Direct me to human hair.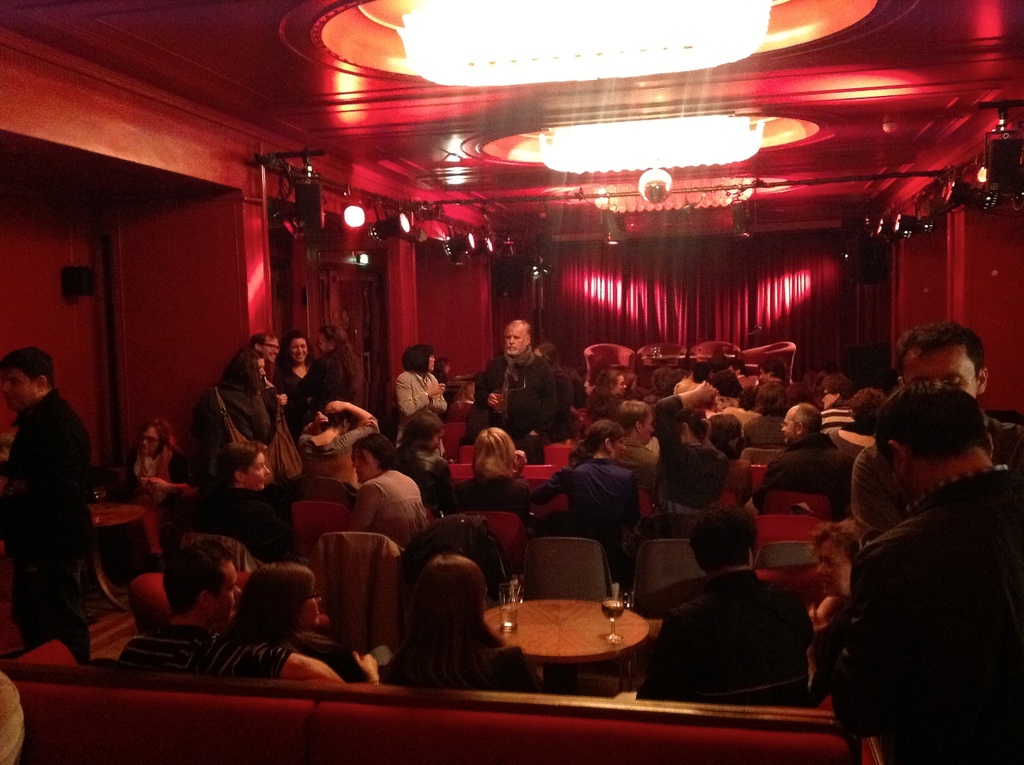
Direction: BBox(391, 410, 444, 451).
